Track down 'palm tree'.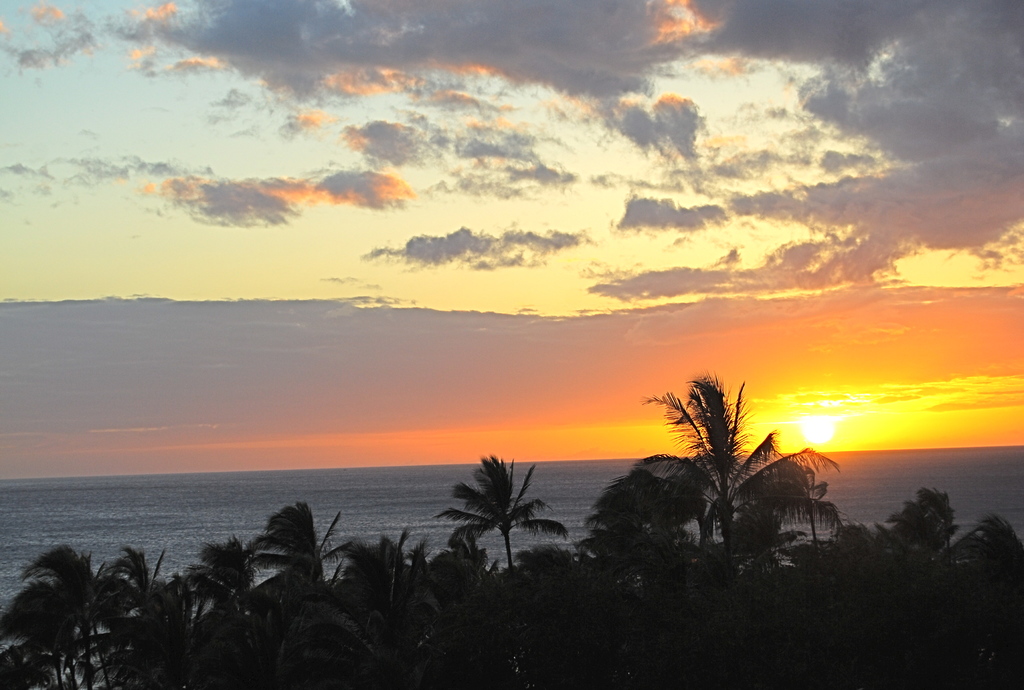
Tracked to box=[12, 535, 125, 656].
